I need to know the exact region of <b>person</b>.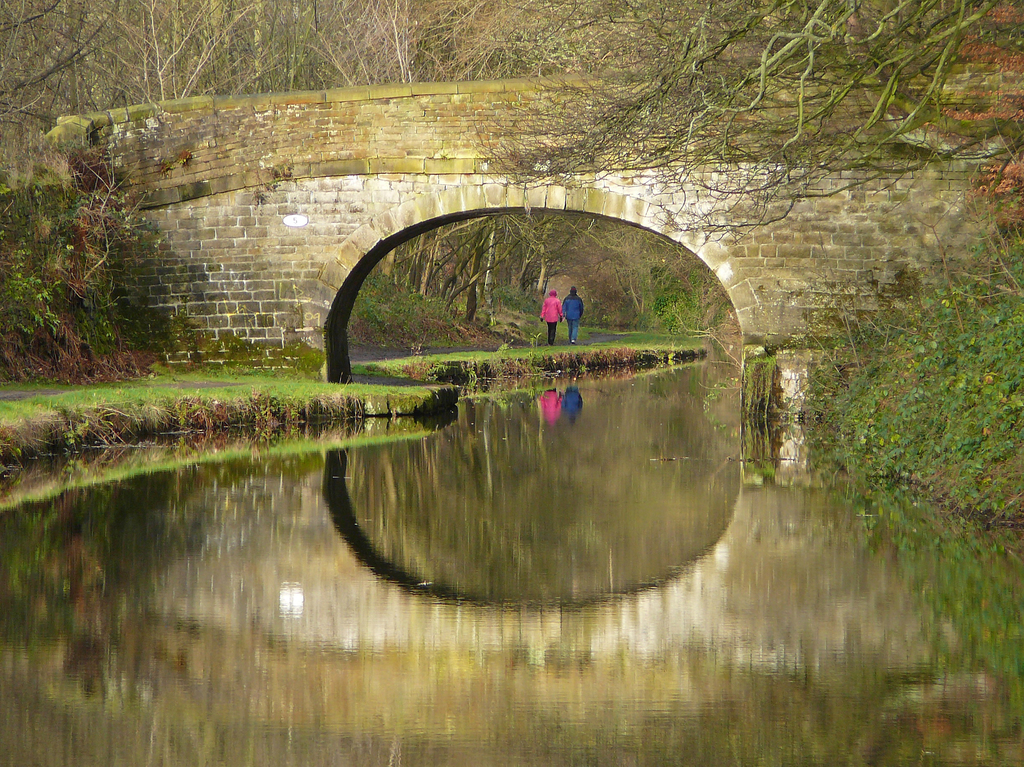
Region: l=538, t=290, r=563, b=345.
